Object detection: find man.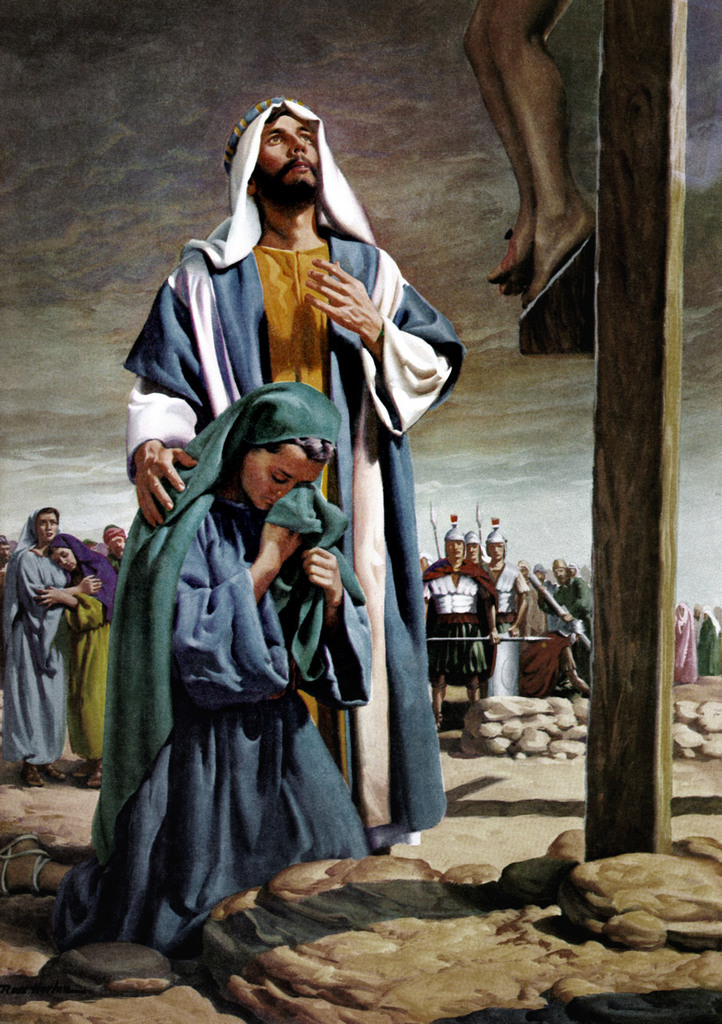
region(540, 554, 596, 694).
